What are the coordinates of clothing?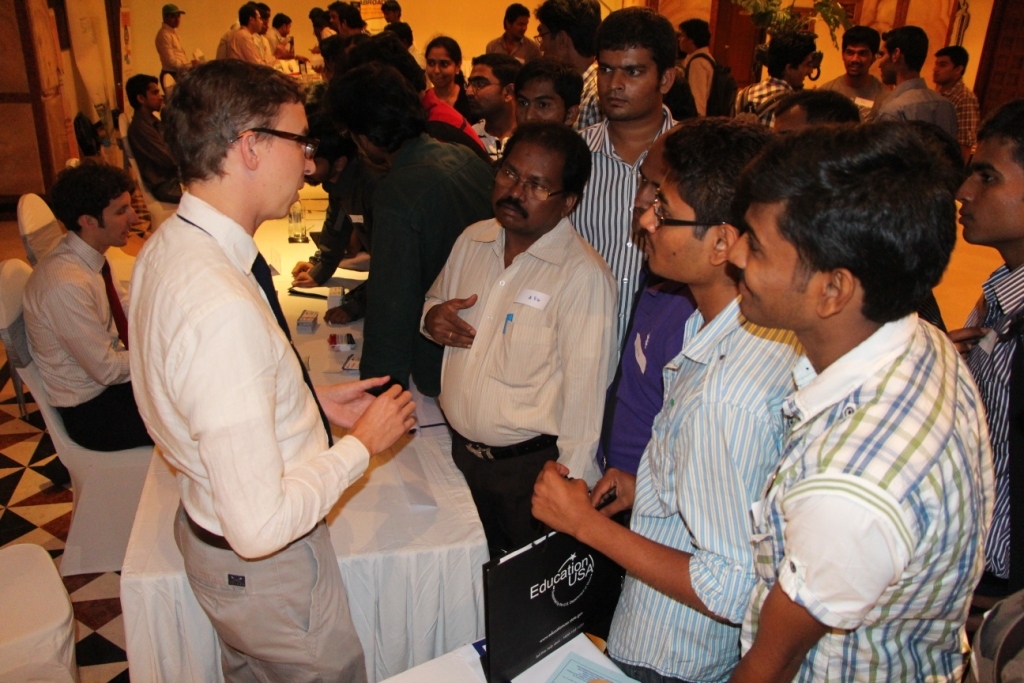
box(22, 232, 152, 454).
